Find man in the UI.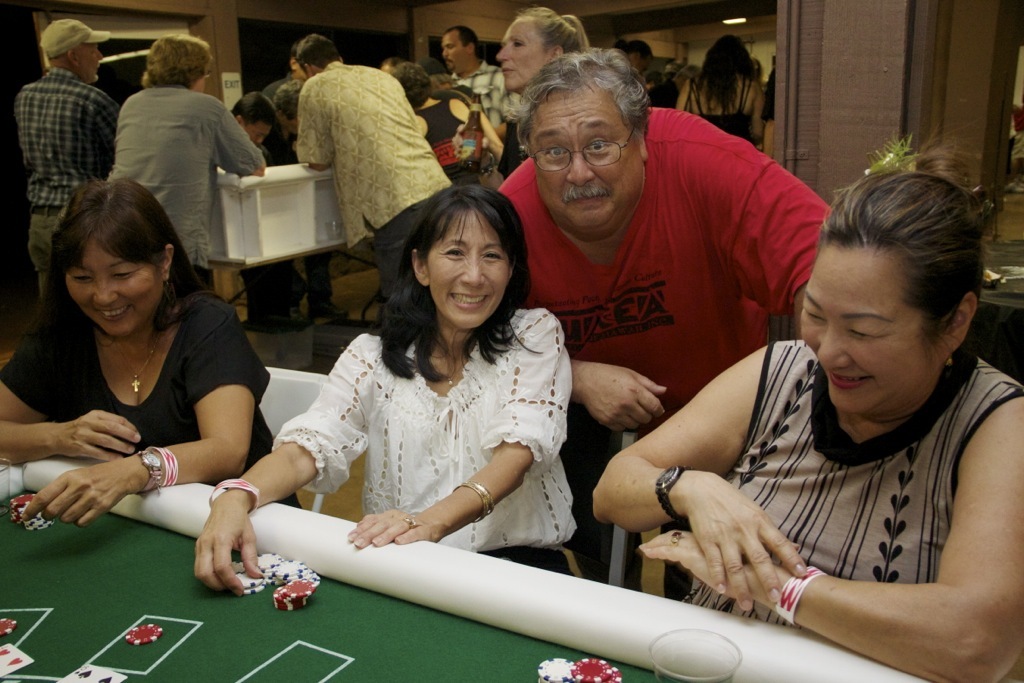
UI element at <box>14,20,123,317</box>.
